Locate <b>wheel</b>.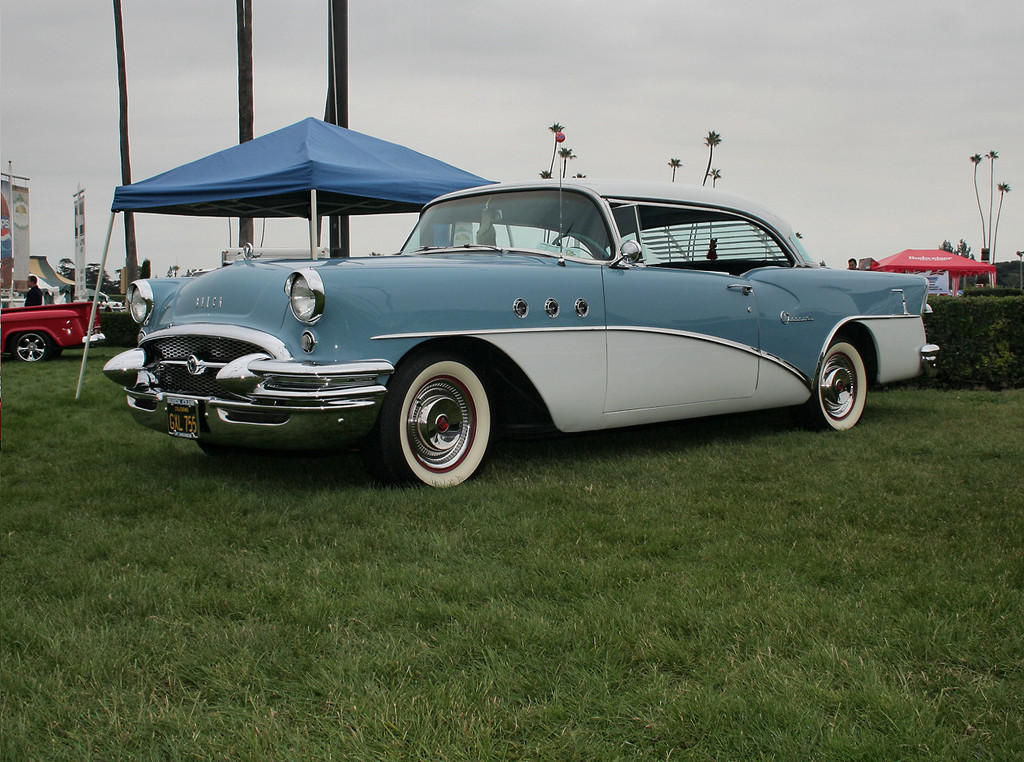
Bounding box: rect(810, 333, 870, 429).
